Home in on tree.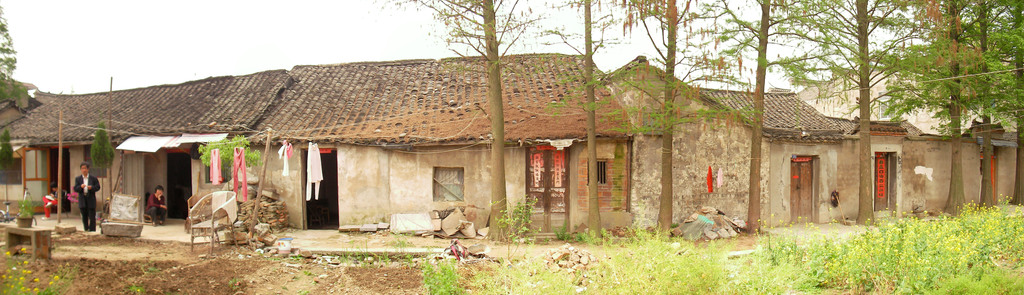
Homed in at region(91, 118, 115, 231).
